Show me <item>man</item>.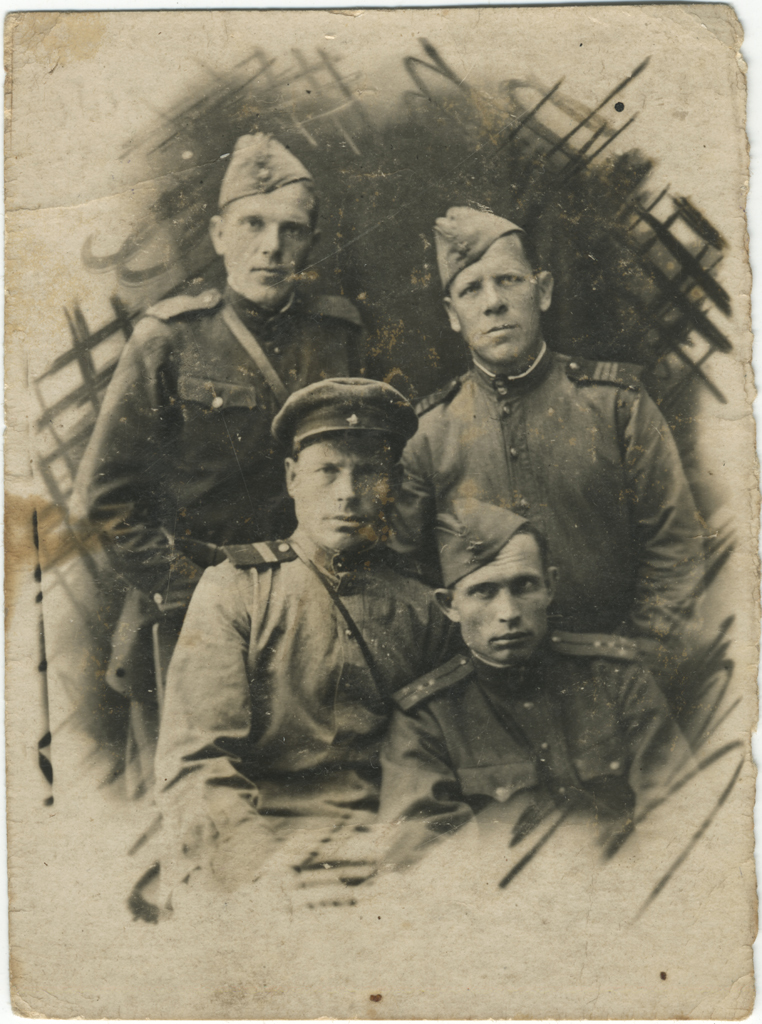
<item>man</item> is here: 379:204:711:696.
